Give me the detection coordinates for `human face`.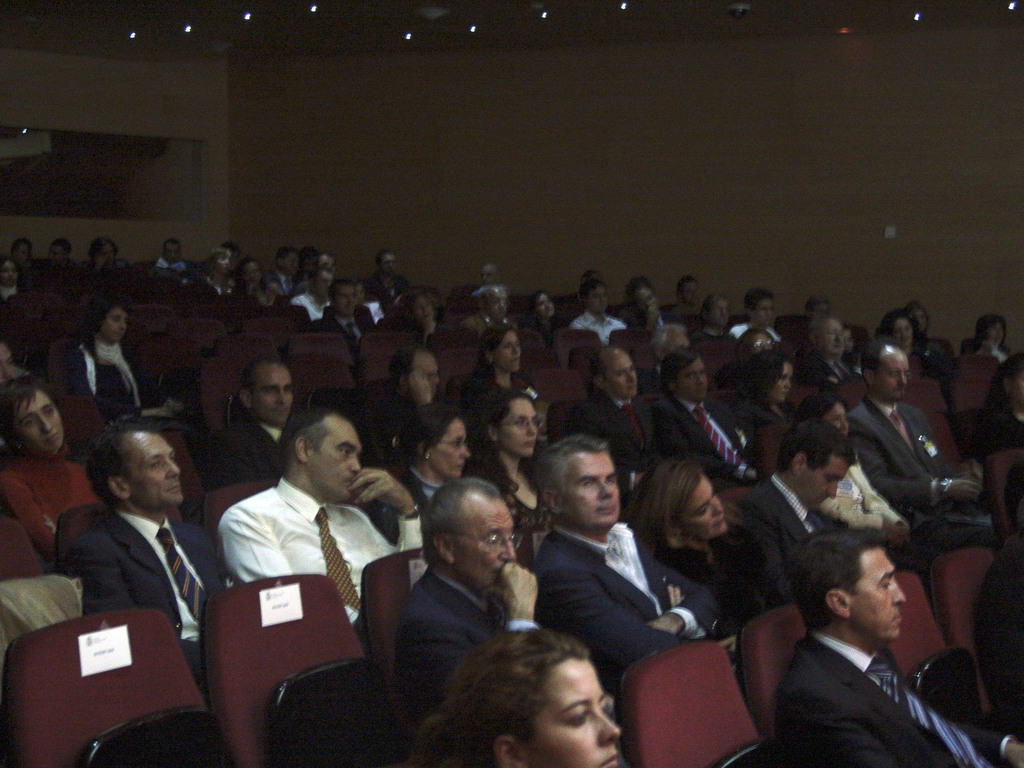
{"left": 429, "top": 420, "right": 470, "bottom": 479}.
